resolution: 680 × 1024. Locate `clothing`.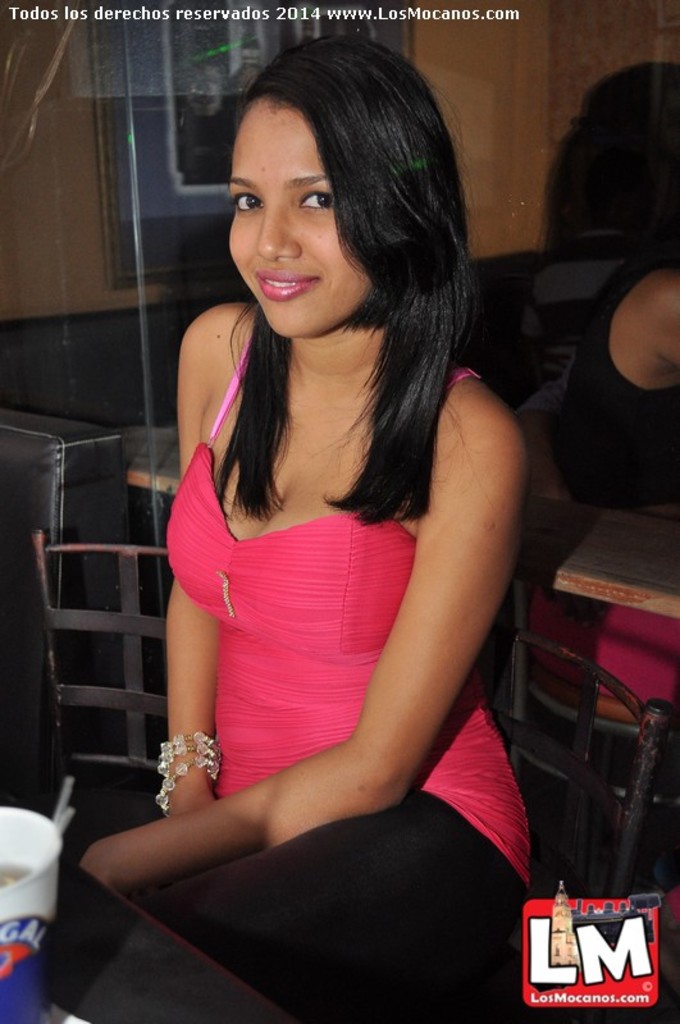
[507,260,679,475].
